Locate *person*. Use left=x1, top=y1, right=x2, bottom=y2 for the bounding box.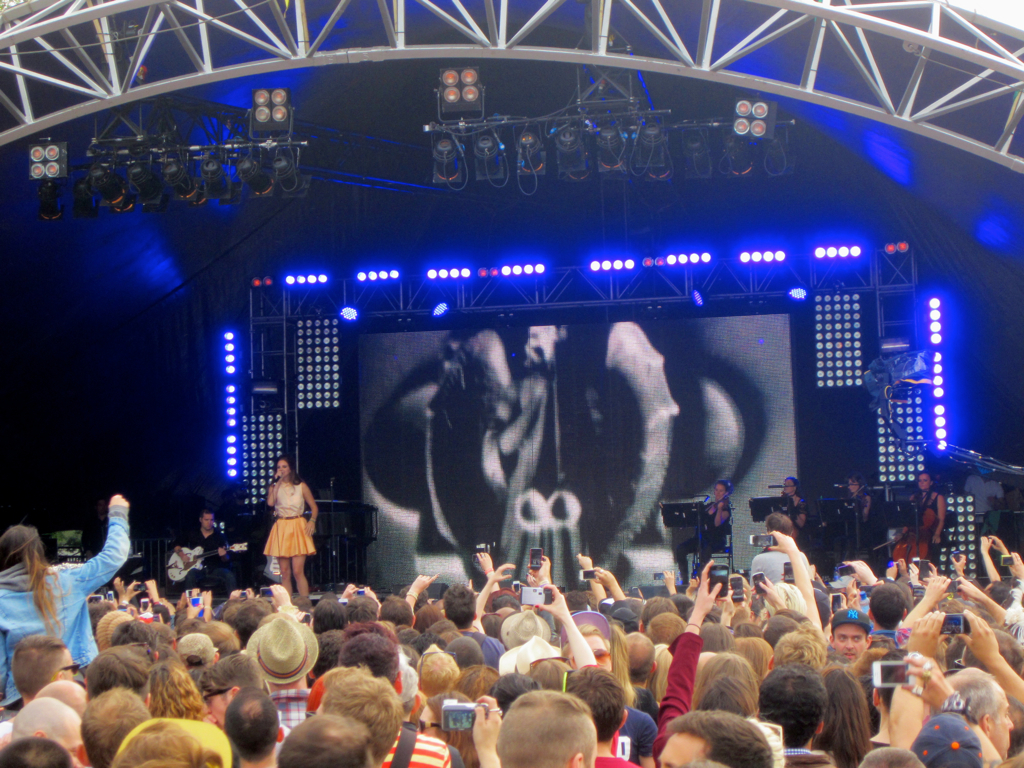
left=262, top=458, right=319, bottom=599.
